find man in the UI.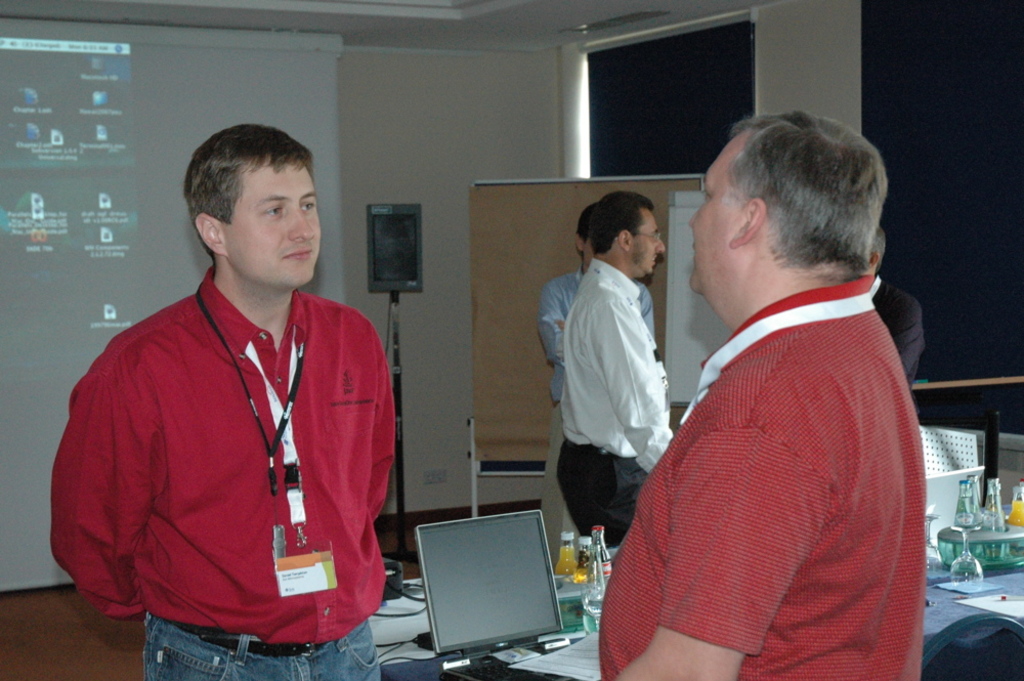
UI element at rect(537, 198, 652, 544).
